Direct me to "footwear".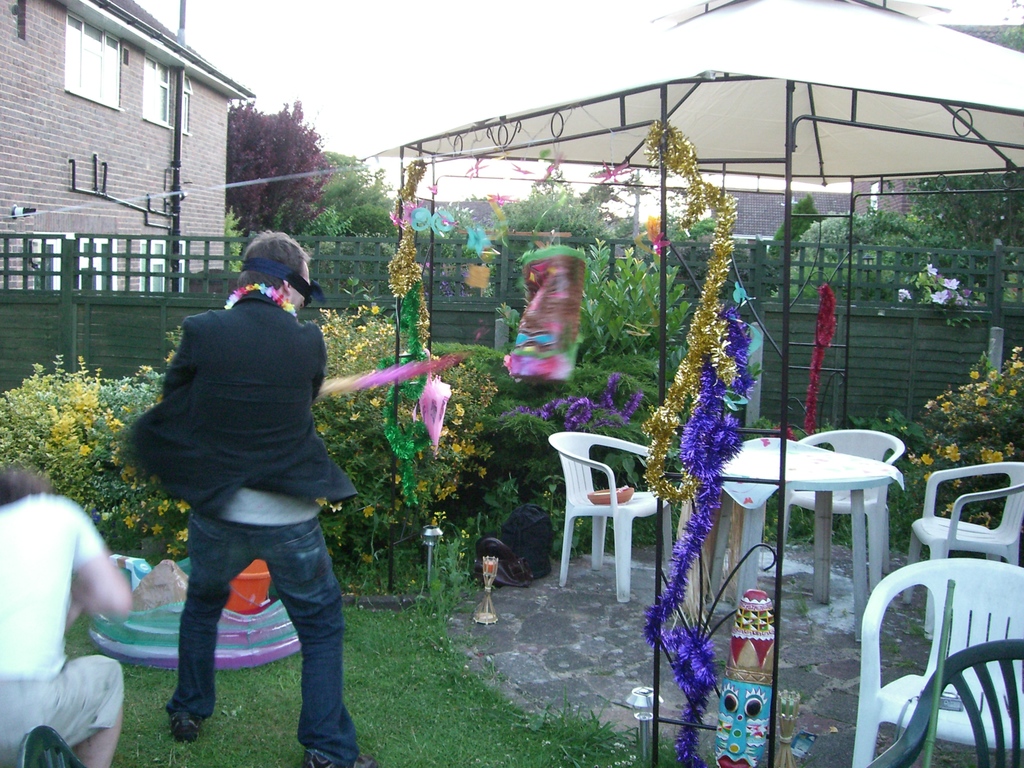
Direction: {"x1": 301, "y1": 742, "x2": 378, "y2": 767}.
